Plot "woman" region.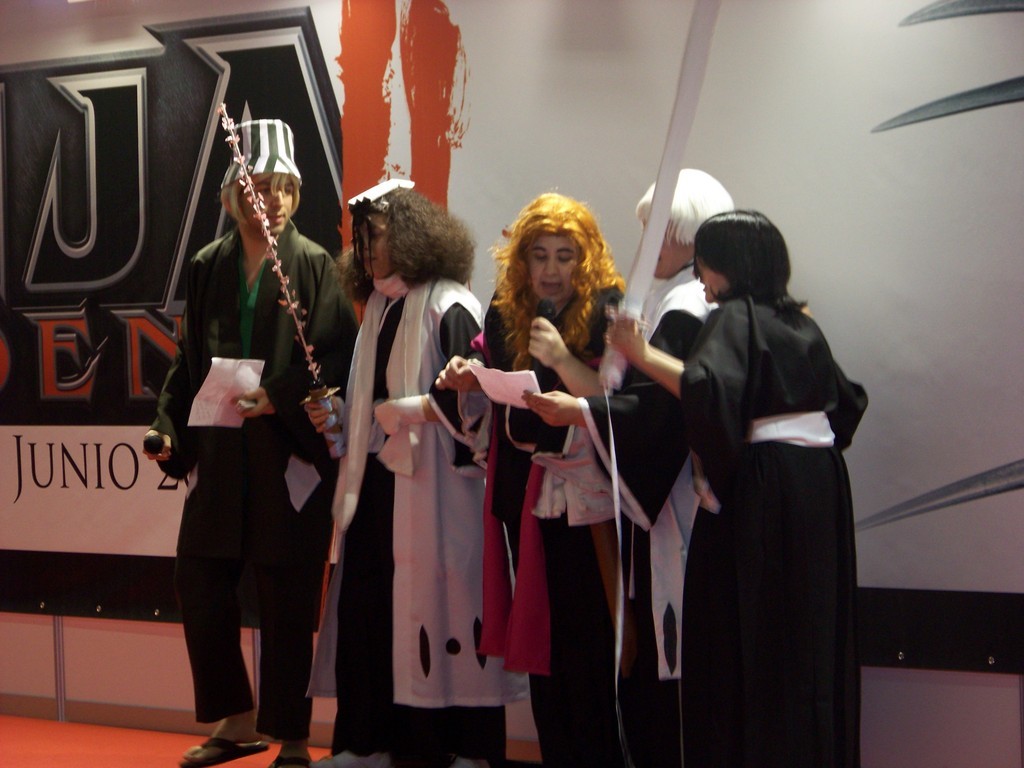
Plotted at (432,185,666,767).
